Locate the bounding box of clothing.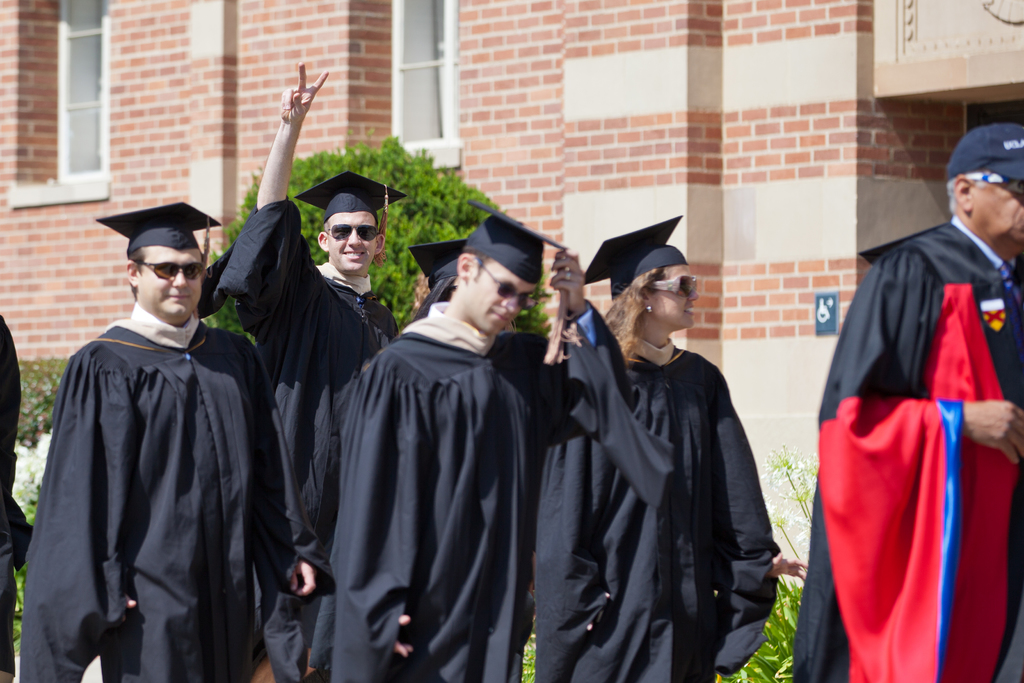
Bounding box: bbox=(17, 317, 304, 682).
